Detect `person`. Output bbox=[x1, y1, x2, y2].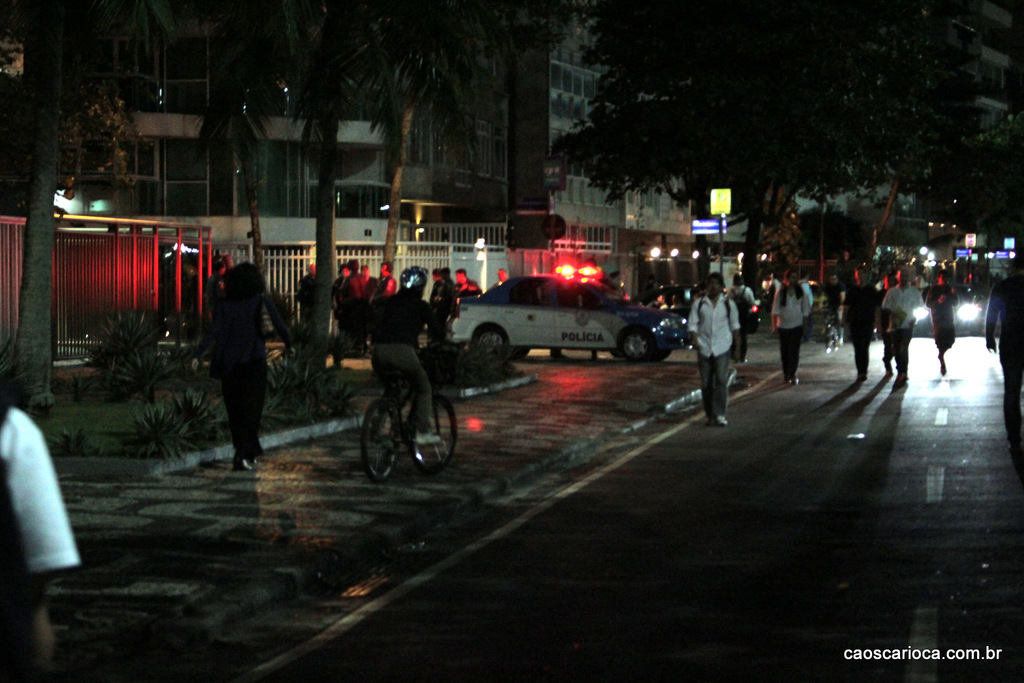
bbox=[196, 246, 278, 472].
